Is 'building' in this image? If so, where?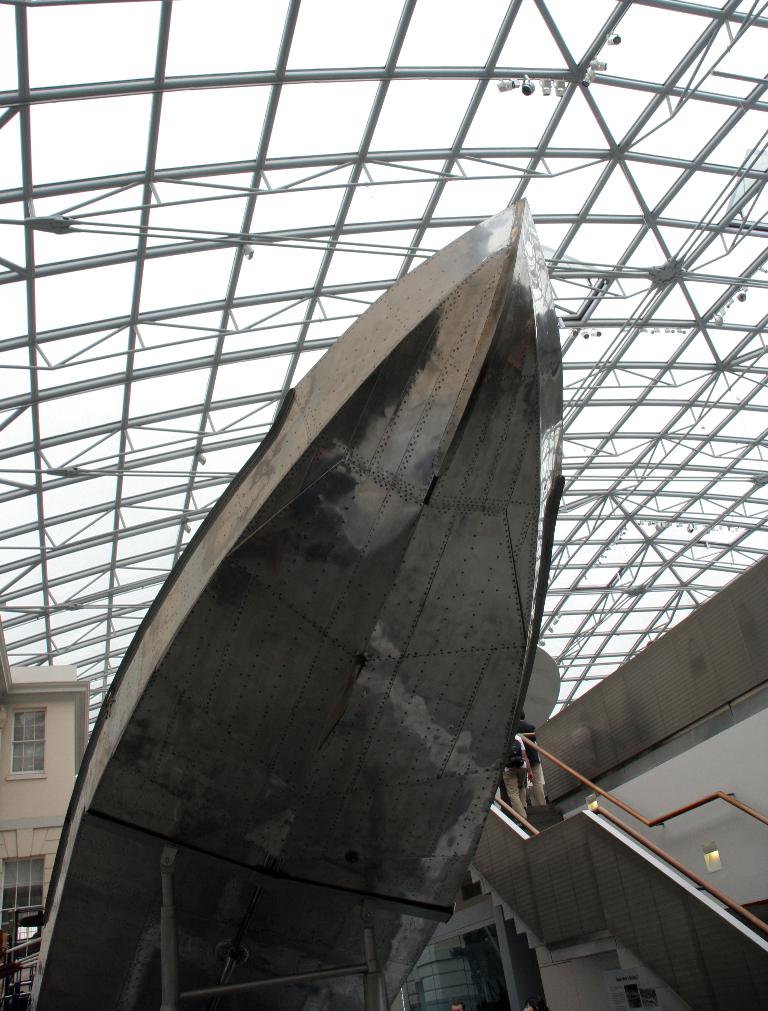
Yes, at [left=391, top=868, right=541, bottom=1010].
